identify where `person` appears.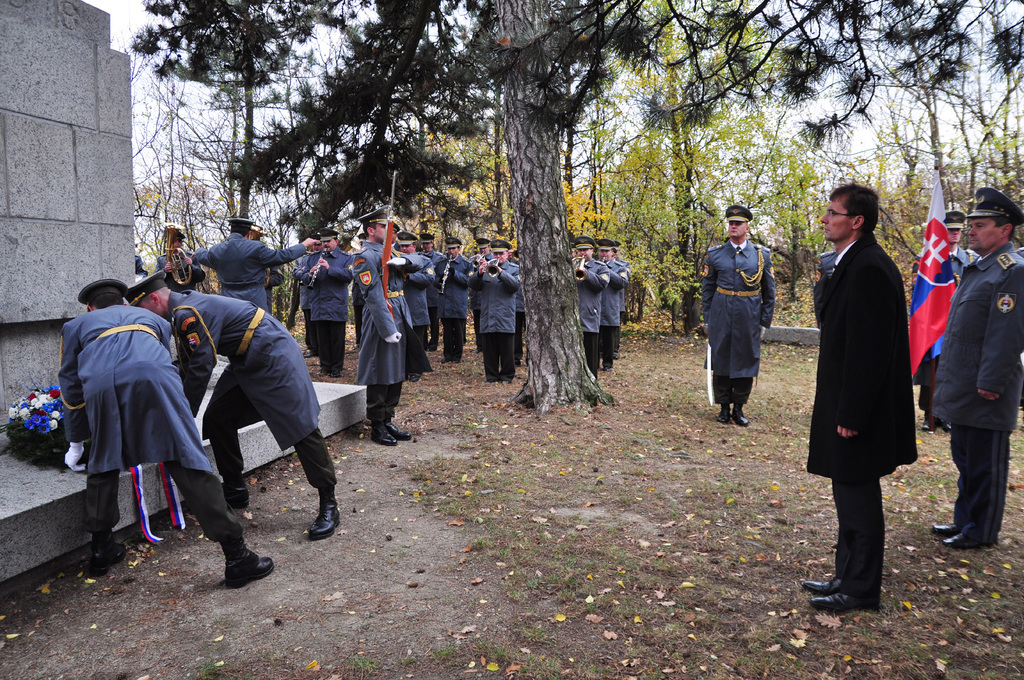
Appears at x1=600, y1=245, x2=621, y2=364.
